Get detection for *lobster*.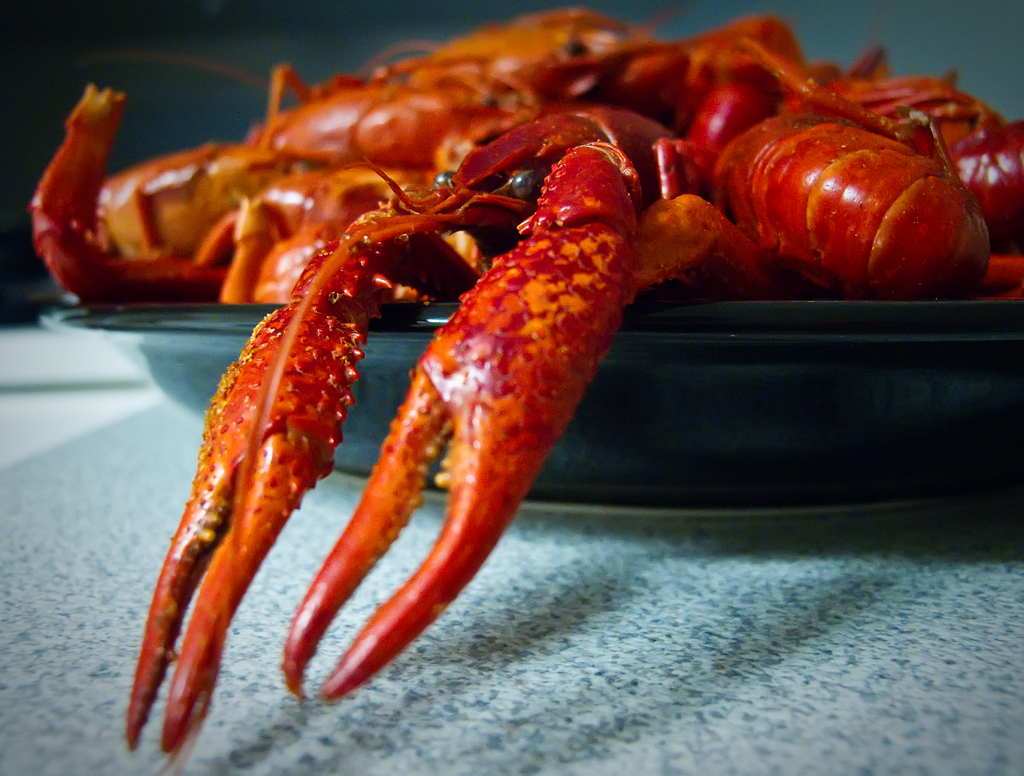
Detection: rect(25, 6, 1023, 774).
